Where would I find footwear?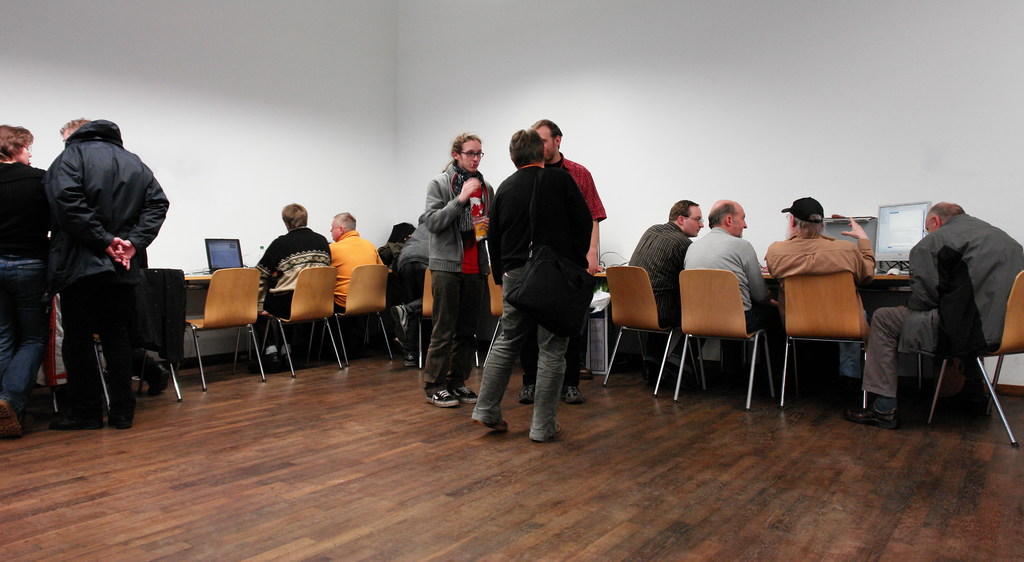
At rect(263, 351, 278, 365).
